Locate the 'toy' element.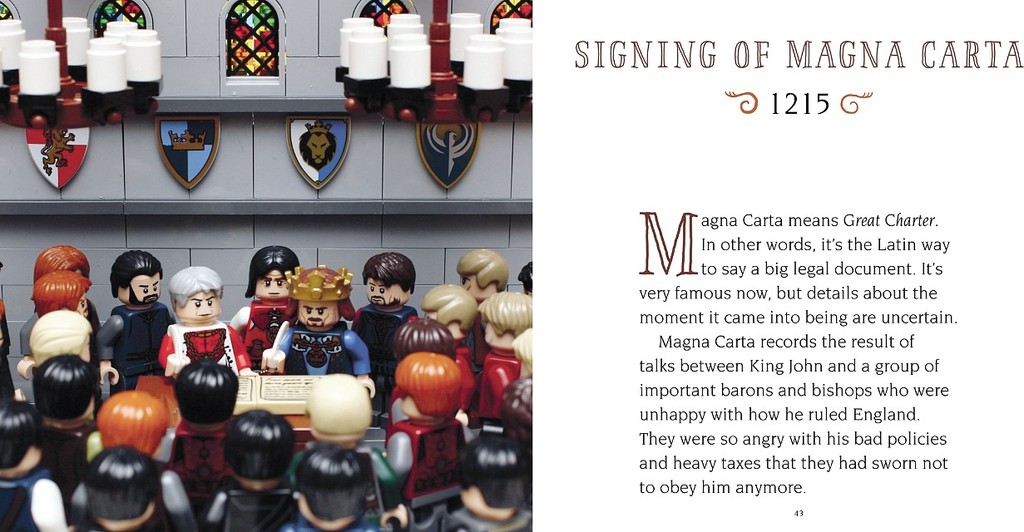
Element bbox: (465, 295, 523, 425).
